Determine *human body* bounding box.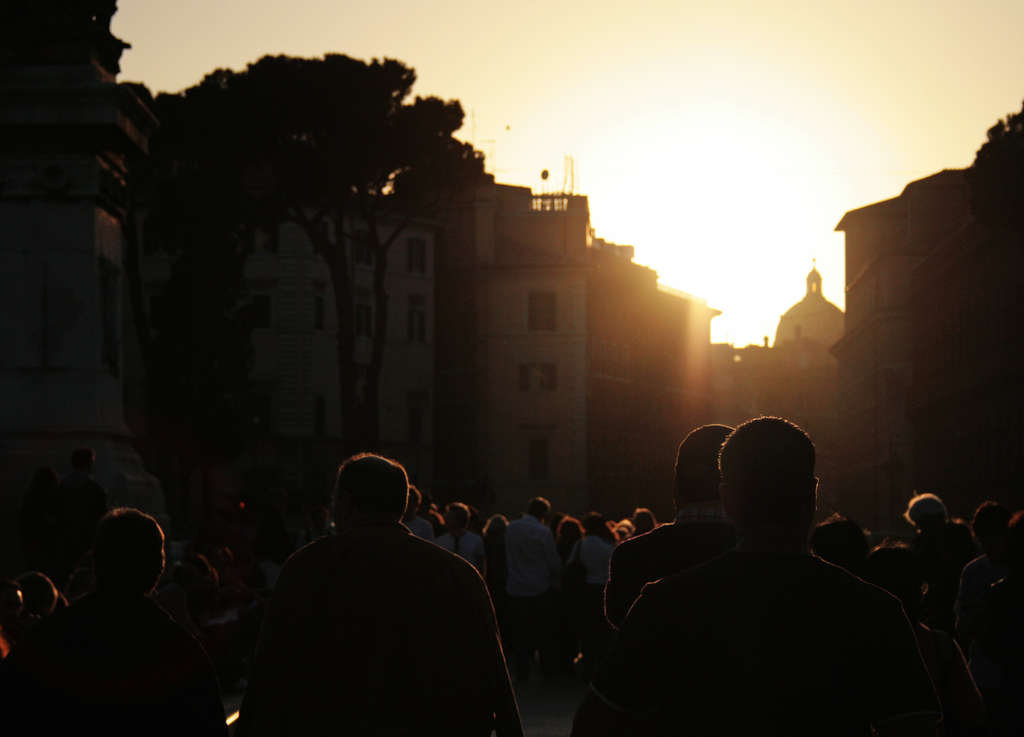
Determined: locate(566, 557, 911, 736).
